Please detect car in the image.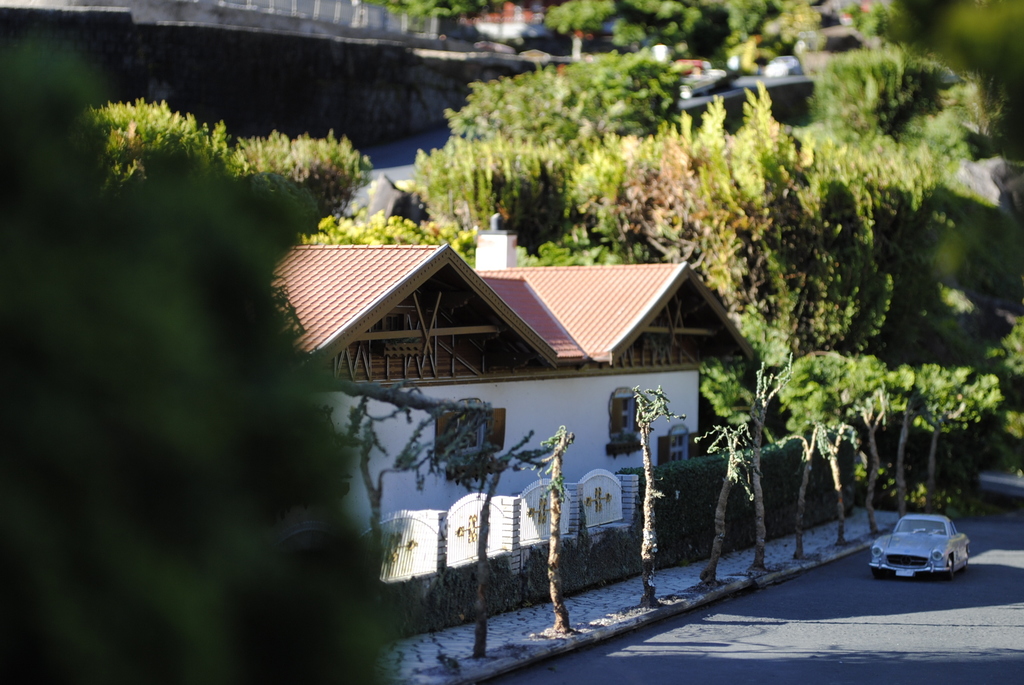
select_region(675, 59, 710, 73).
